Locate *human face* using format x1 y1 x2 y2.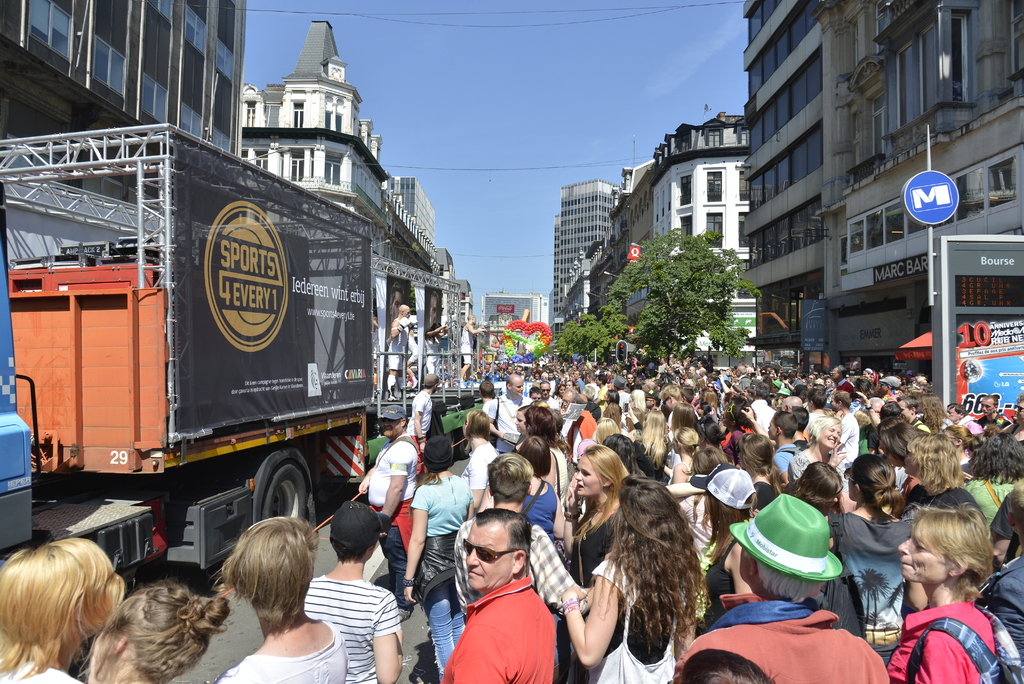
467 522 506 592.
